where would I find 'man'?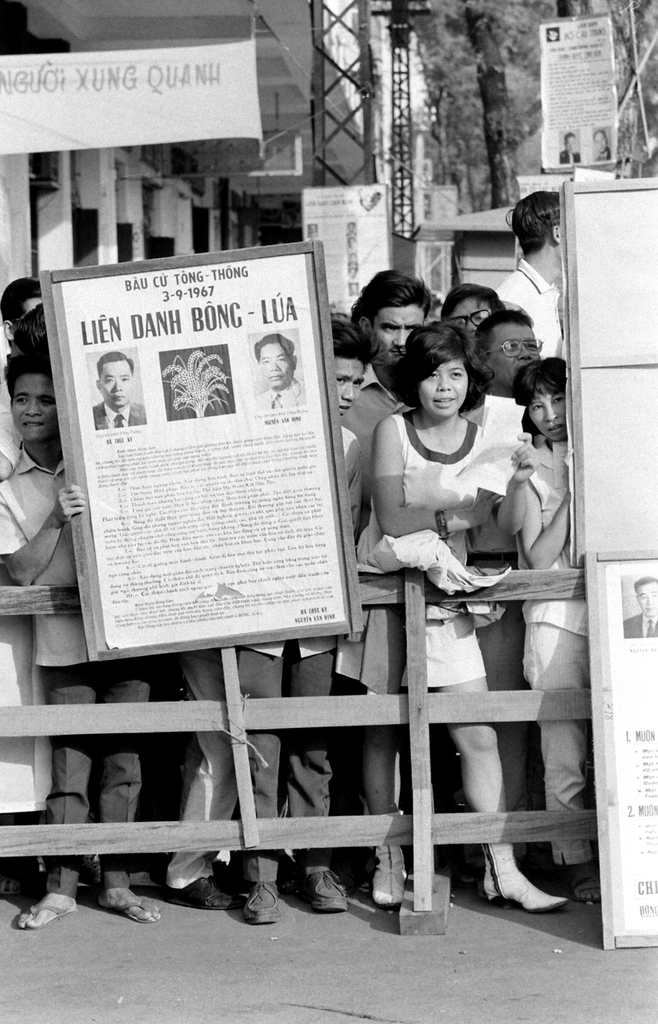
At bbox=(469, 309, 535, 410).
